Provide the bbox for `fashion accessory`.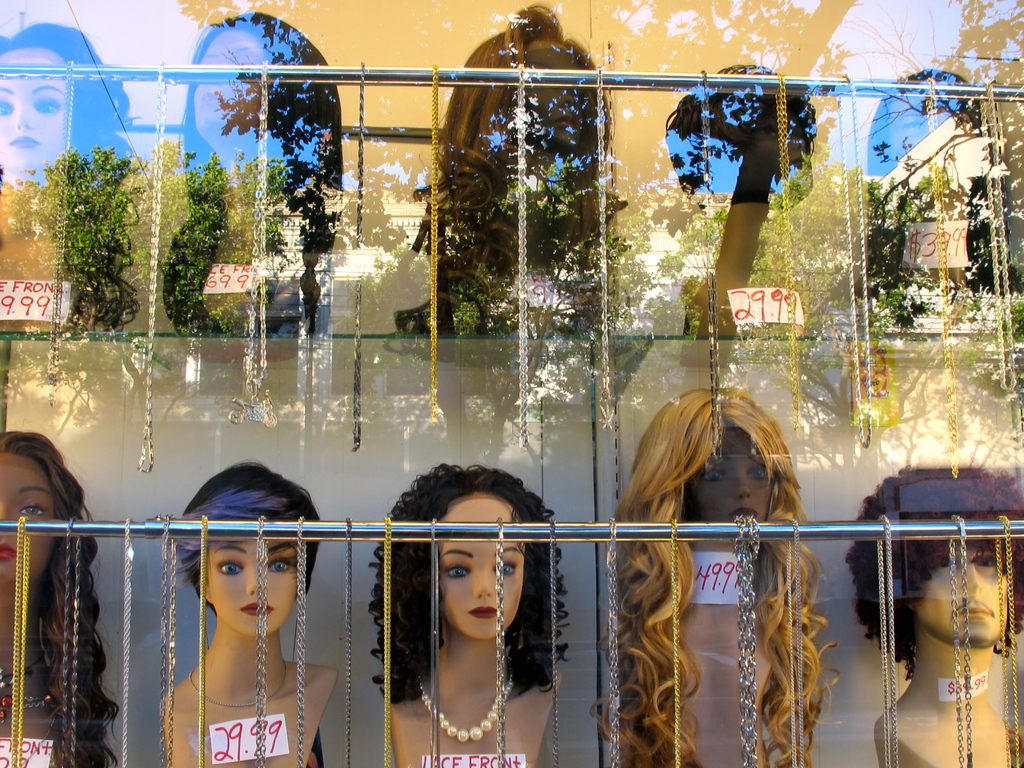
crop(383, 516, 388, 765).
